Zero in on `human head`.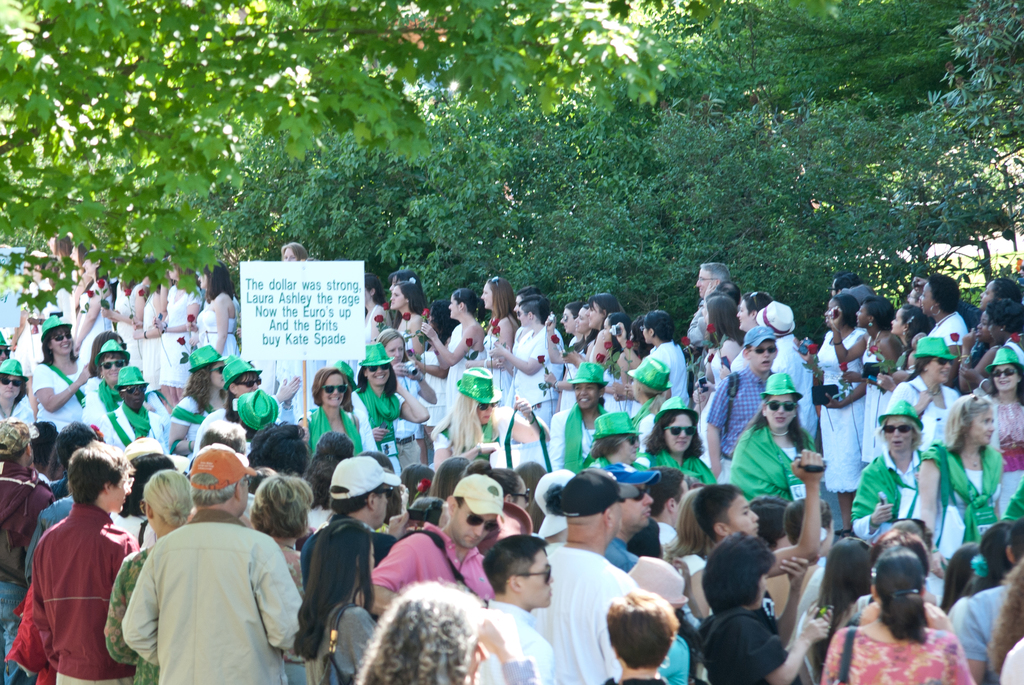
Zeroed in: l=906, t=285, r=921, b=307.
